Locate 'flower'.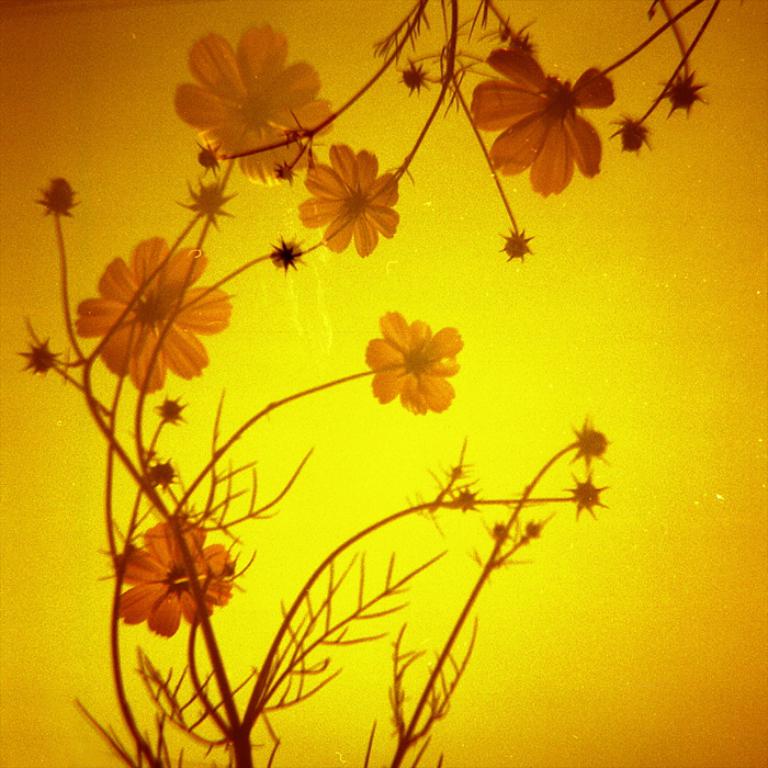
Bounding box: l=650, t=67, r=711, b=113.
